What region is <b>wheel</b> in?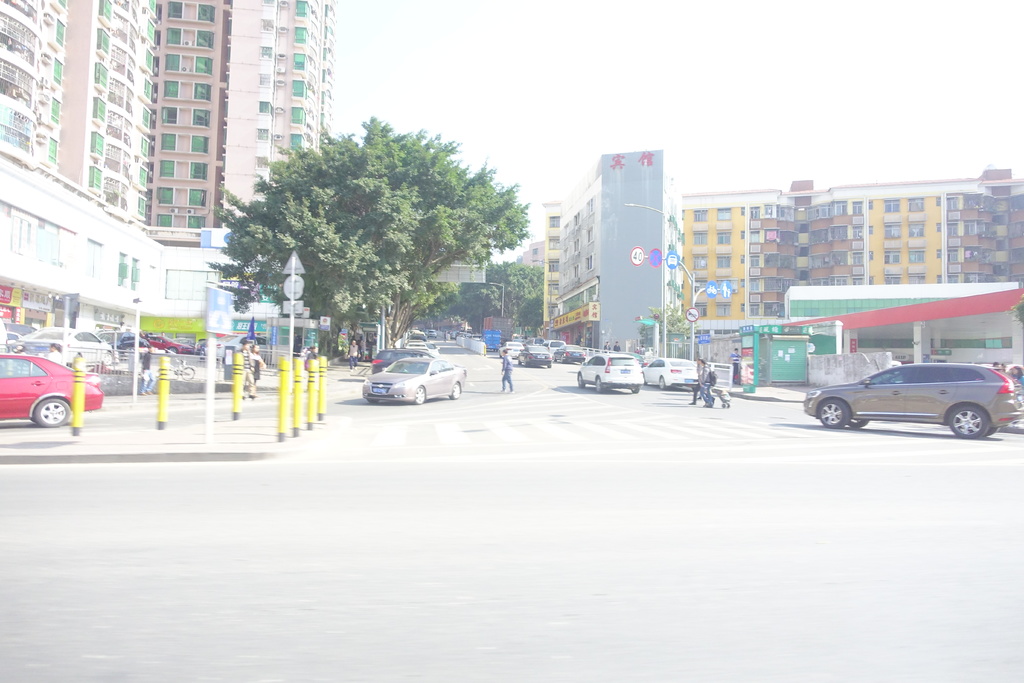
Rect(594, 378, 602, 392).
